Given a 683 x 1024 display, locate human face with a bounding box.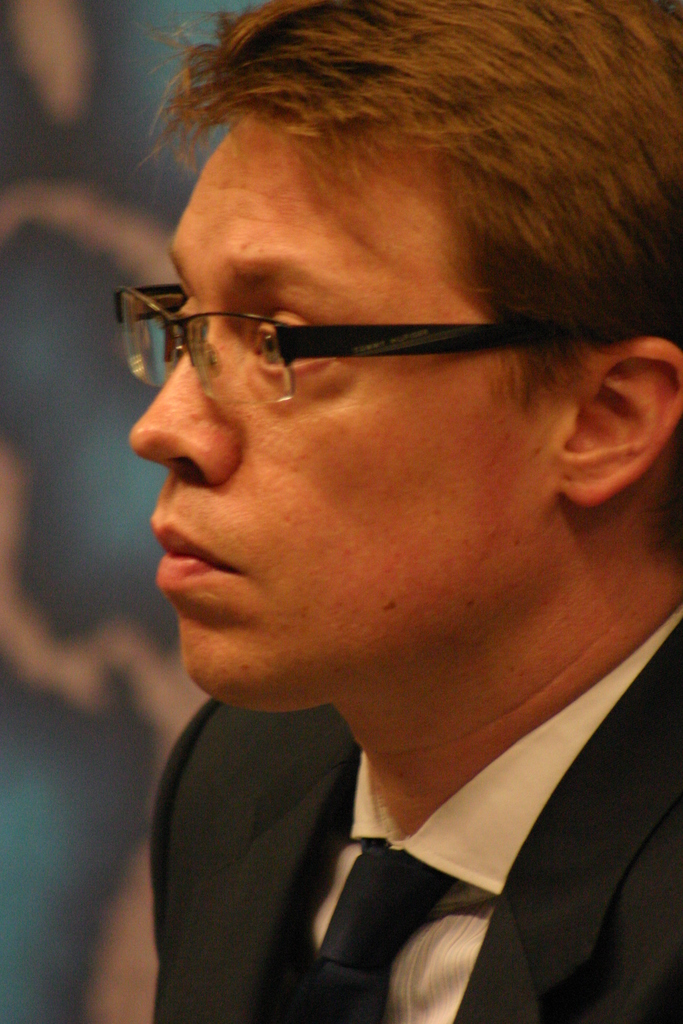
Located: 131 130 558 717.
